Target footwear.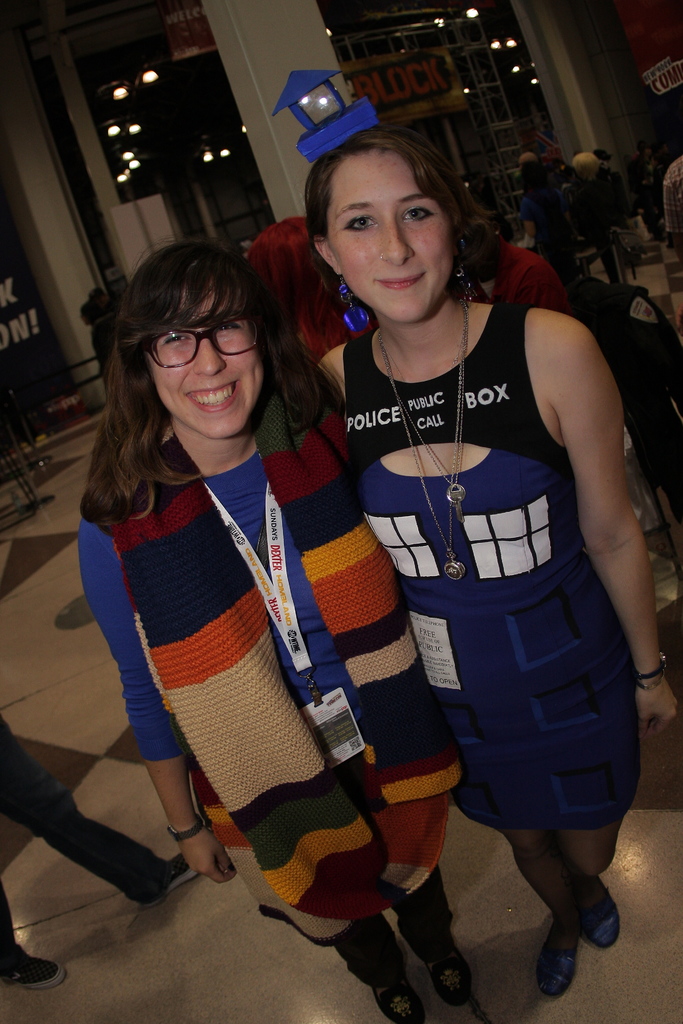
Target region: left=9, top=946, right=69, bottom=988.
